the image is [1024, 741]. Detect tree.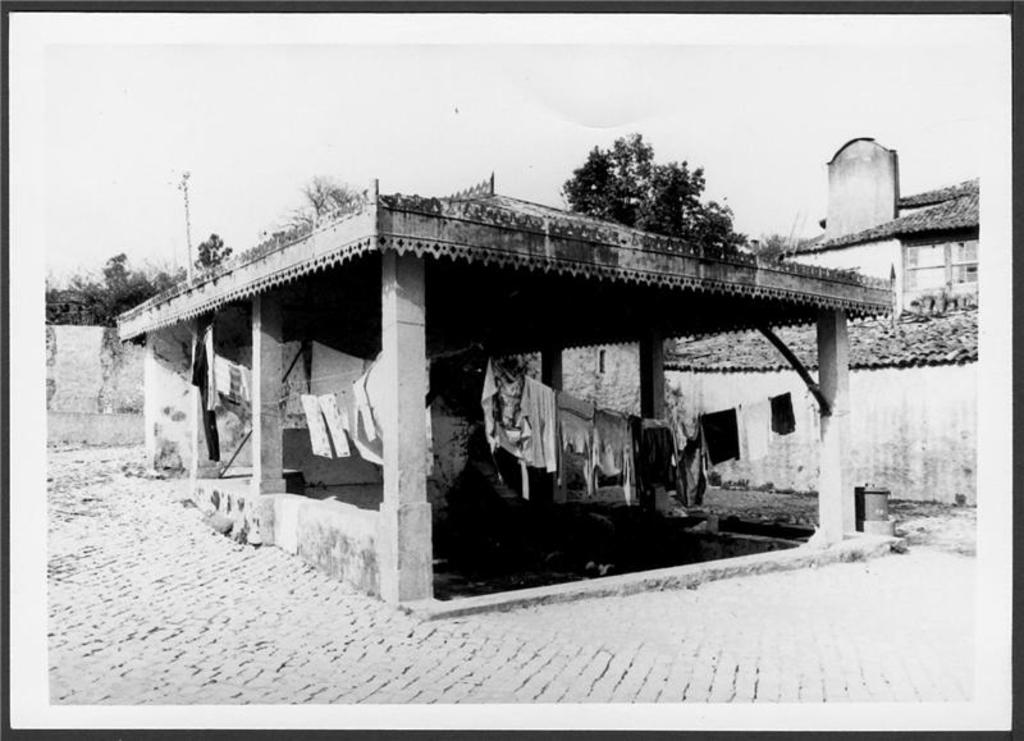
Detection: pyautogui.locateOnScreen(195, 237, 227, 288).
